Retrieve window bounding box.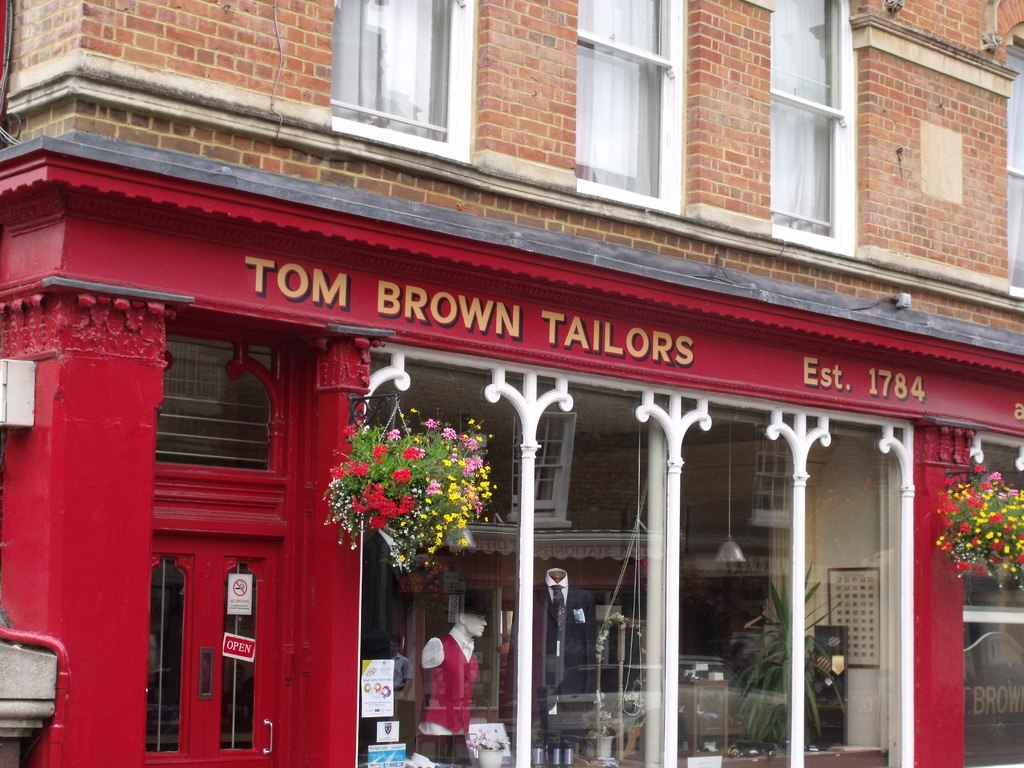
Bounding box: <region>1011, 52, 1023, 307</region>.
